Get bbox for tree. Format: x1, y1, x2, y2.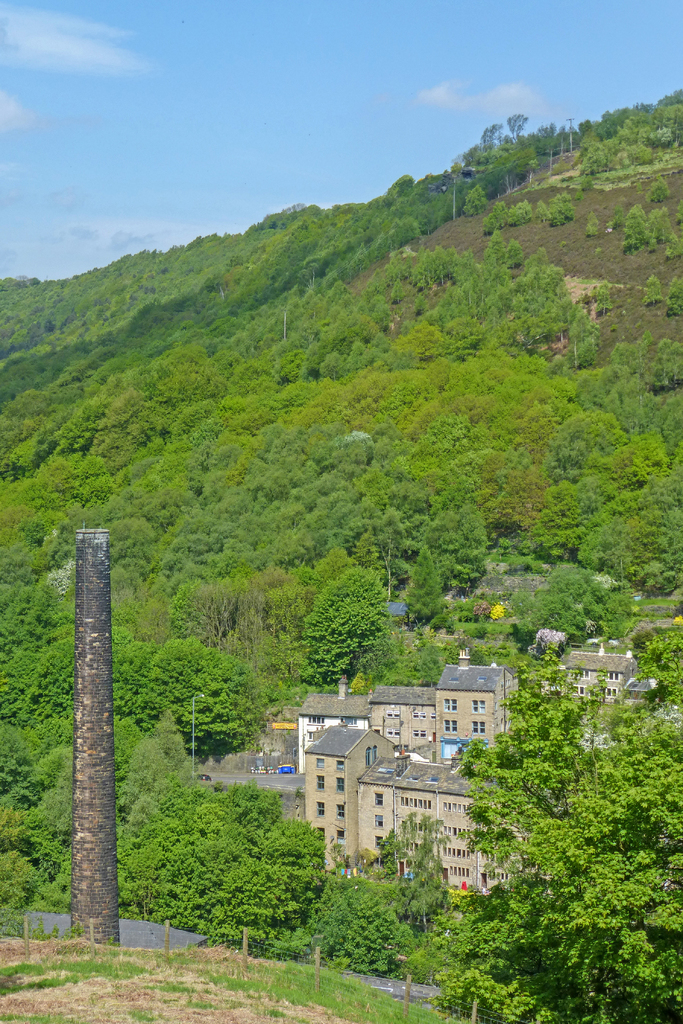
0, 543, 78, 945.
